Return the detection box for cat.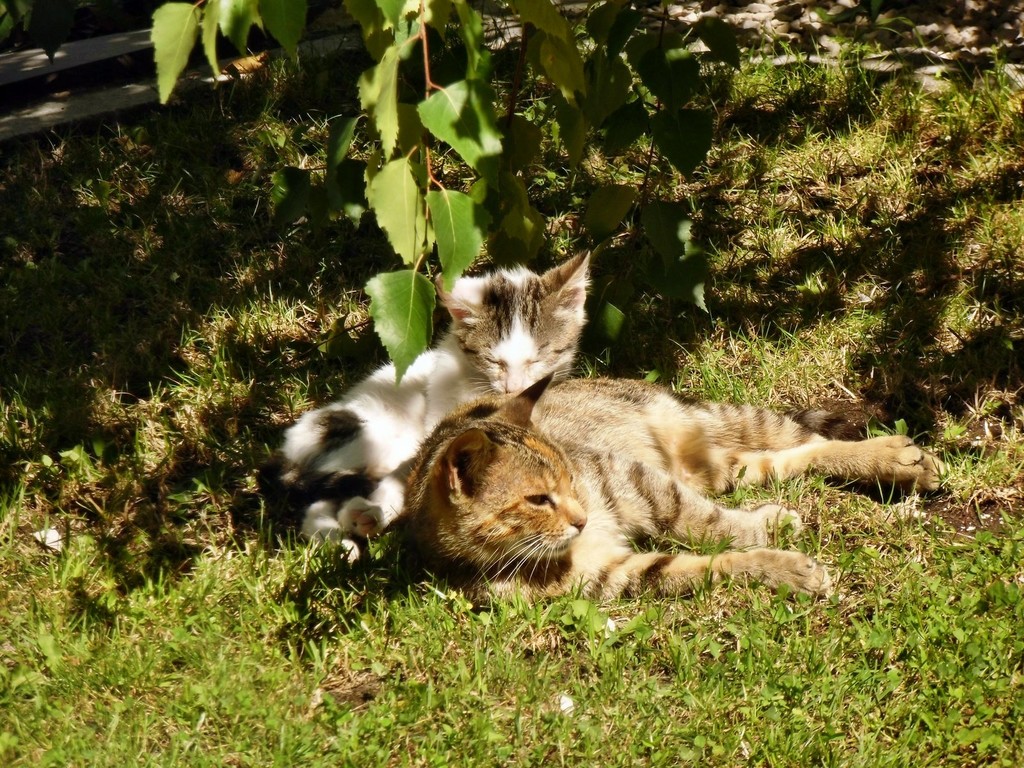
box=[247, 247, 599, 587].
